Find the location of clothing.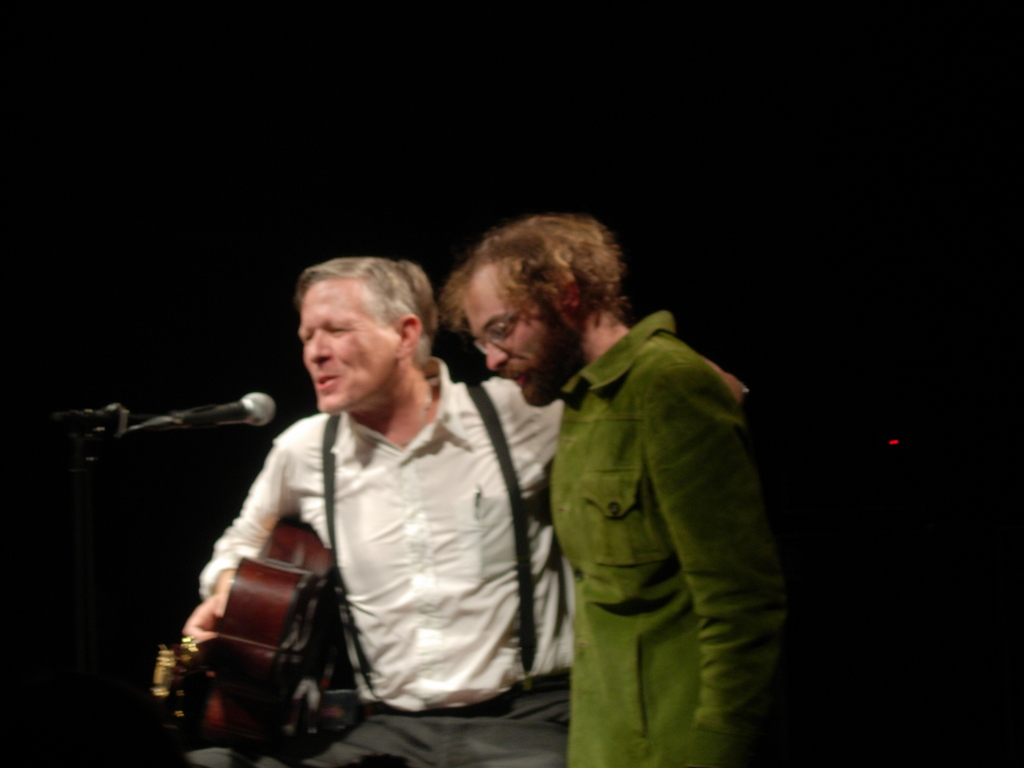
Location: (192,348,560,766).
